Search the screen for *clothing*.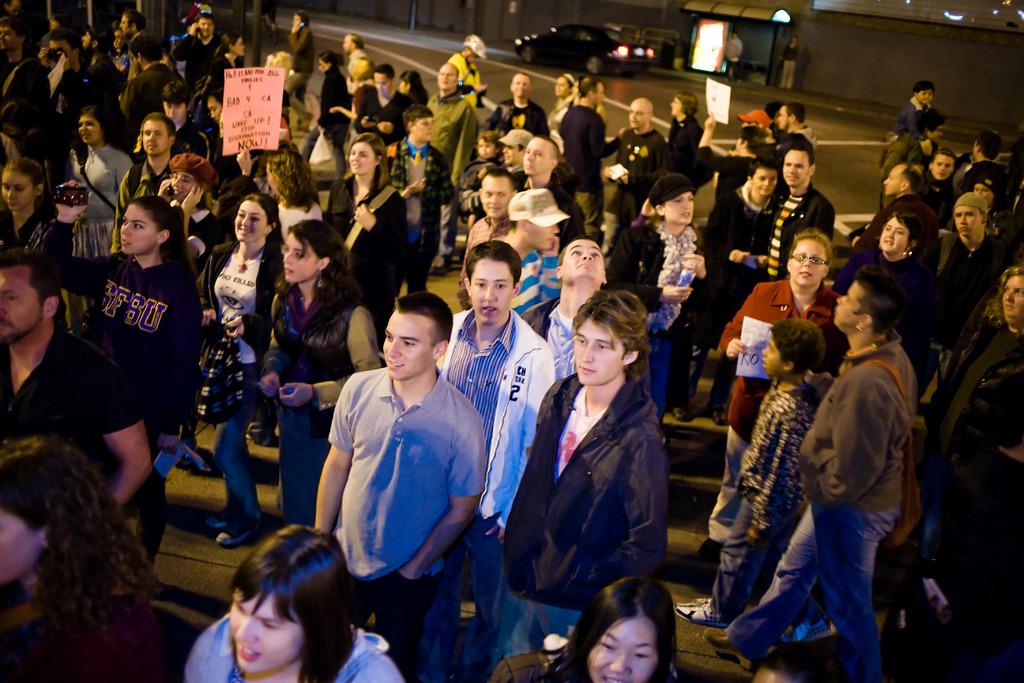
Found at 665 115 717 190.
